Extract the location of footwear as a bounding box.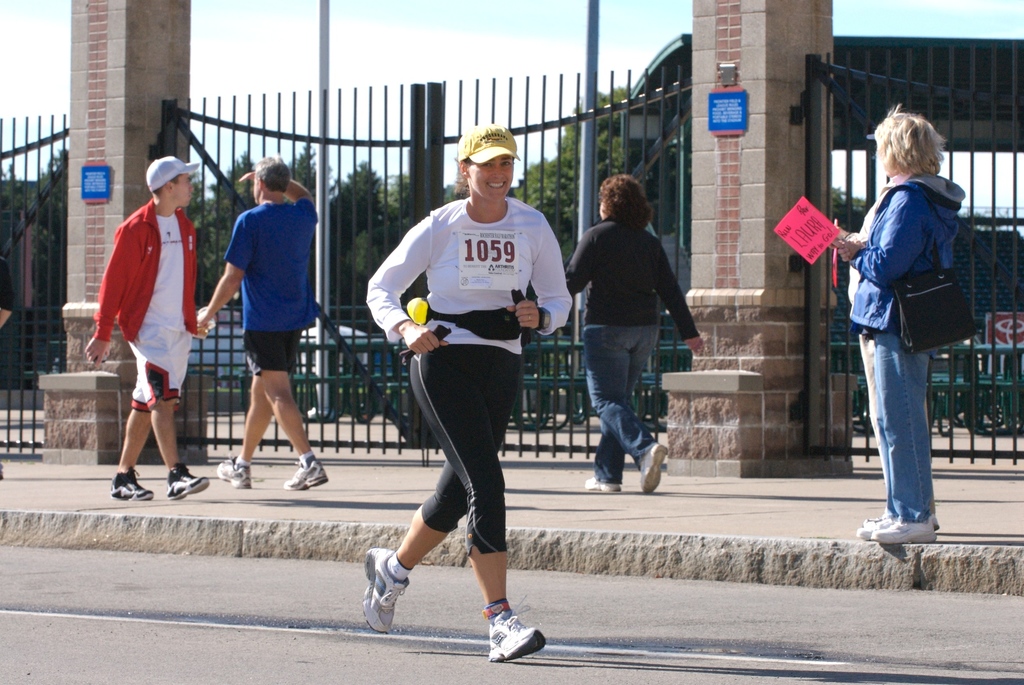
crop(580, 476, 627, 491).
